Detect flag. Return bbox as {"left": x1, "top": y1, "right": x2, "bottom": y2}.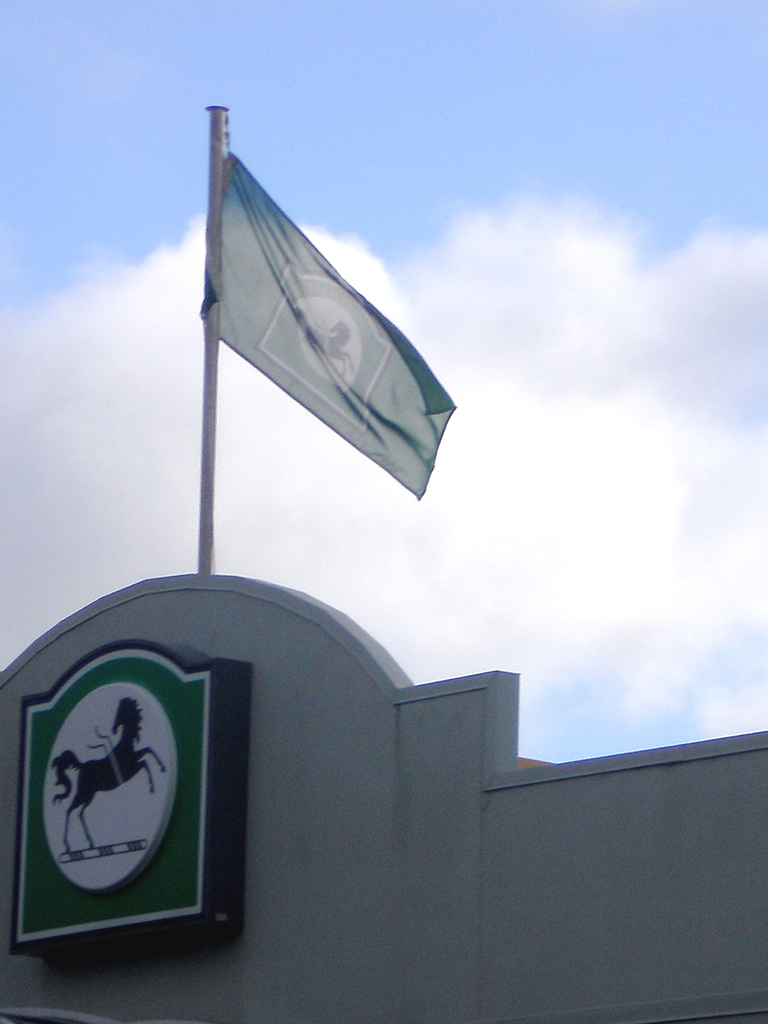
{"left": 184, "top": 100, "right": 467, "bottom": 525}.
